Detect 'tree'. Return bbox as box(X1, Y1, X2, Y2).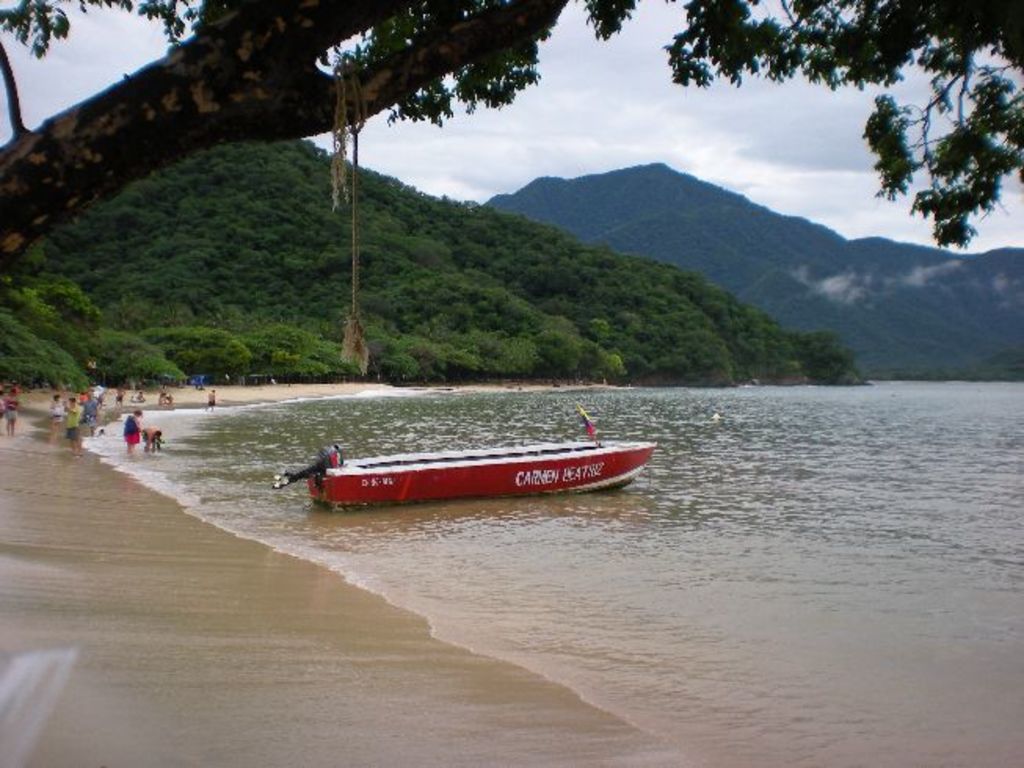
box(0, 0, 1022, 299).
